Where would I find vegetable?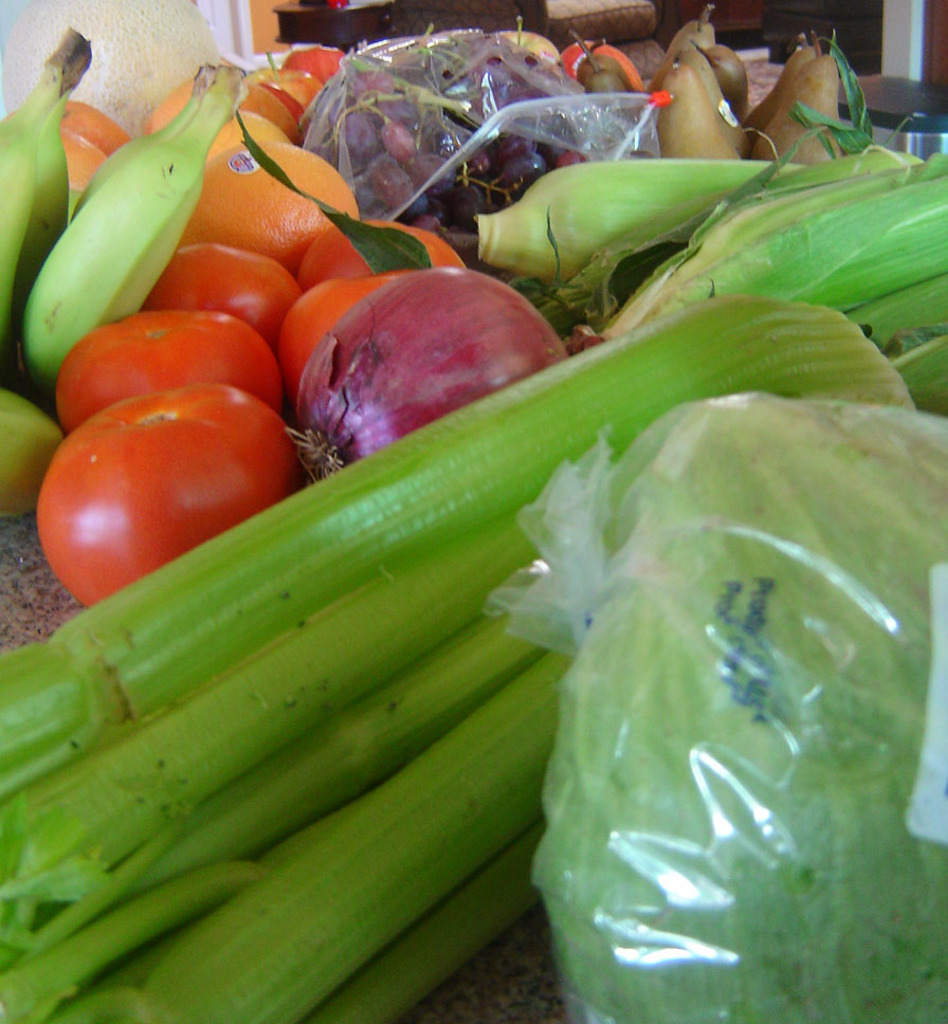
At x1=147 y1=241 x2=299 y2=346.
